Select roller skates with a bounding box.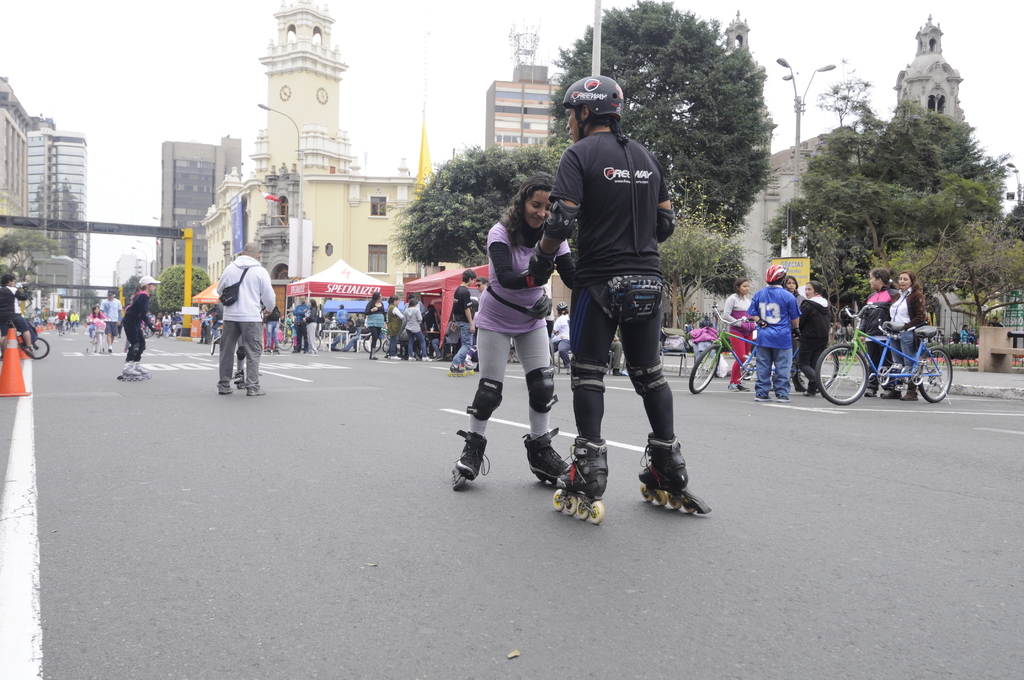
<box>461,364,474,374</box>.
